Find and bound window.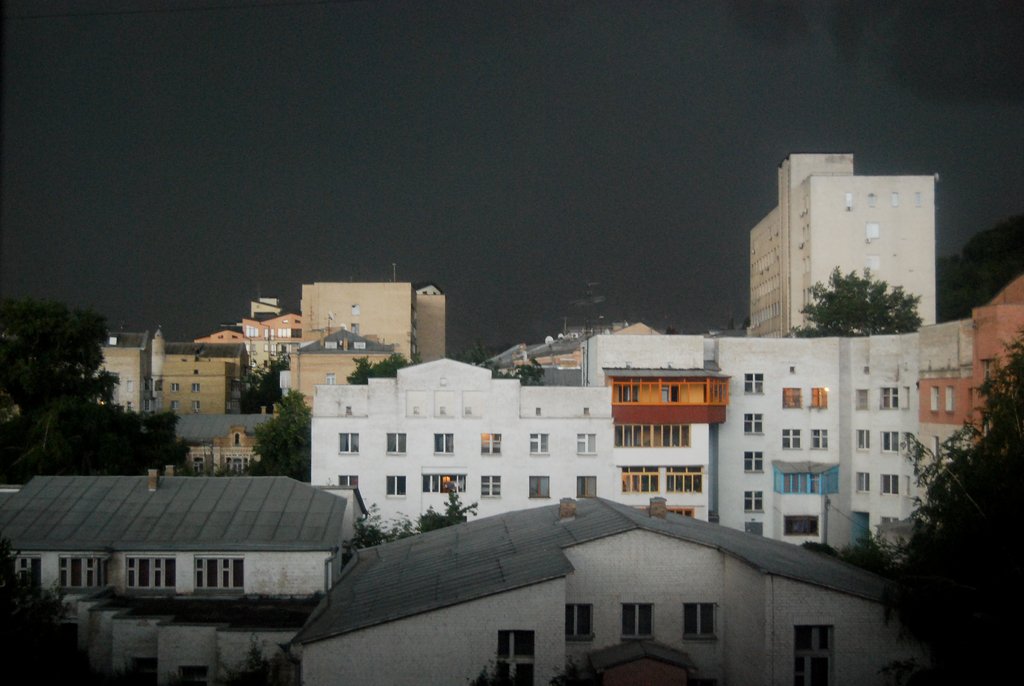
Bound: 188:384:202:393.
